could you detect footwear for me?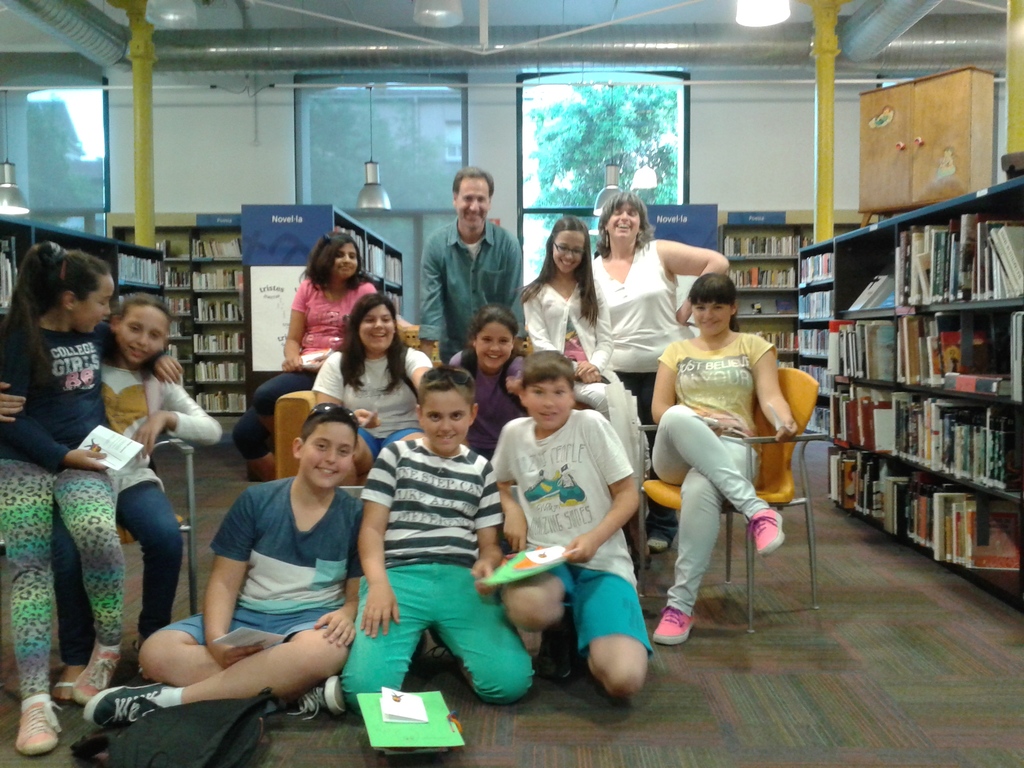
Detection result: bbox=(51, 680, 77, 707).
